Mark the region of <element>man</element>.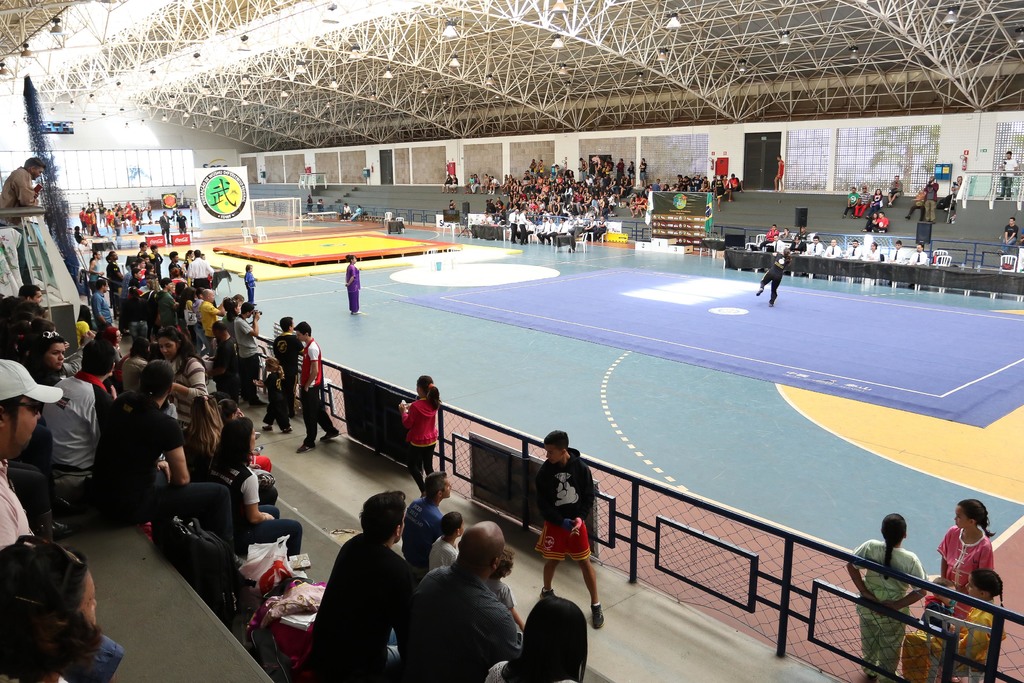
Region: 573, 217, 583, 226.
